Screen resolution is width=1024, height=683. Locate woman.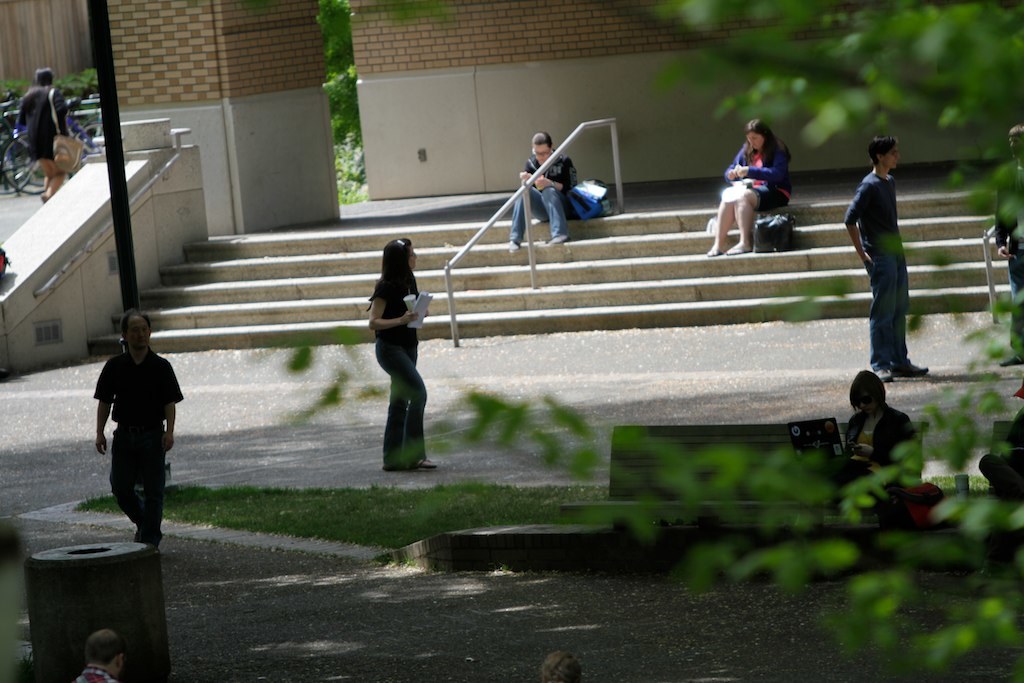
[351,218,434,467].
